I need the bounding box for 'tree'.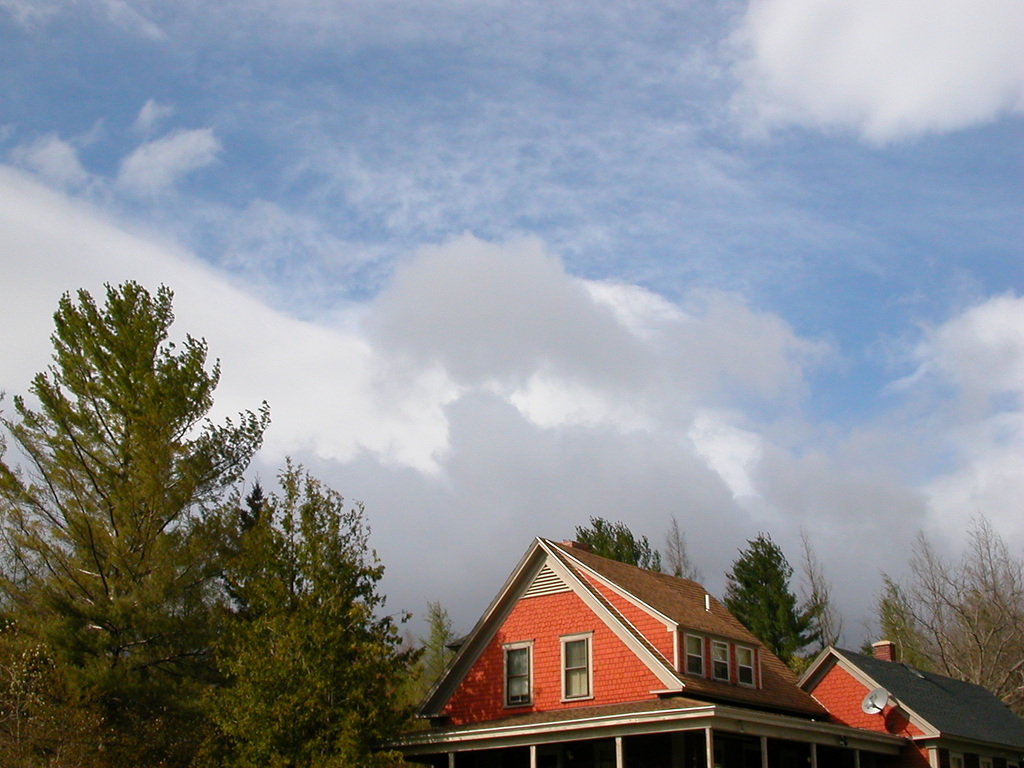
Here it is: bbox=[226, 472, 403, 759].
